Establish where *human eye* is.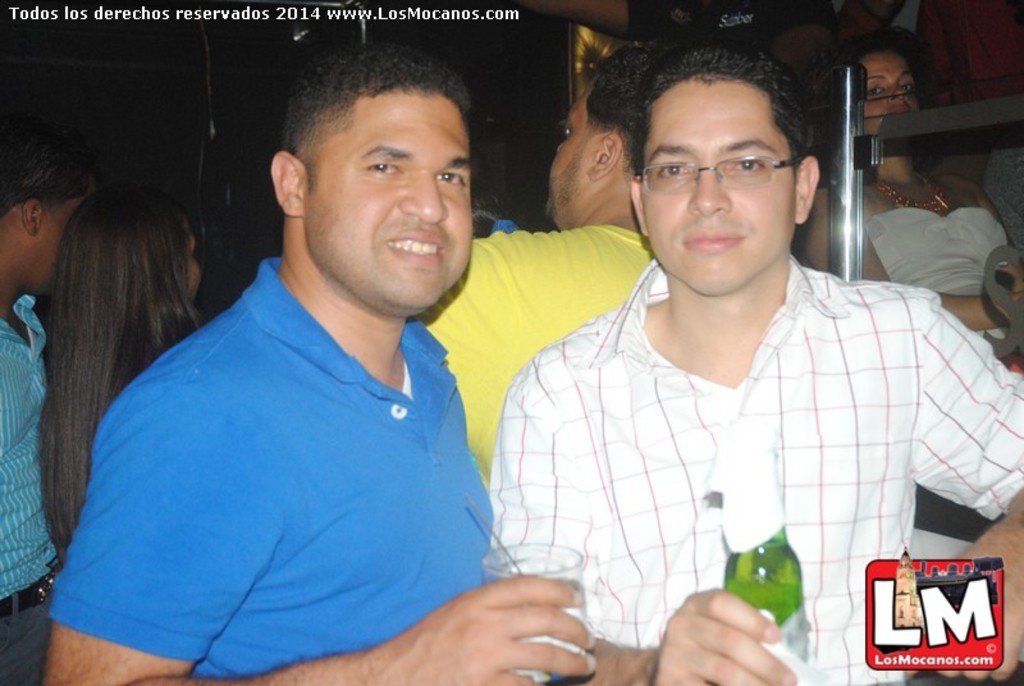
Established at 364, 159, 406, 178.
